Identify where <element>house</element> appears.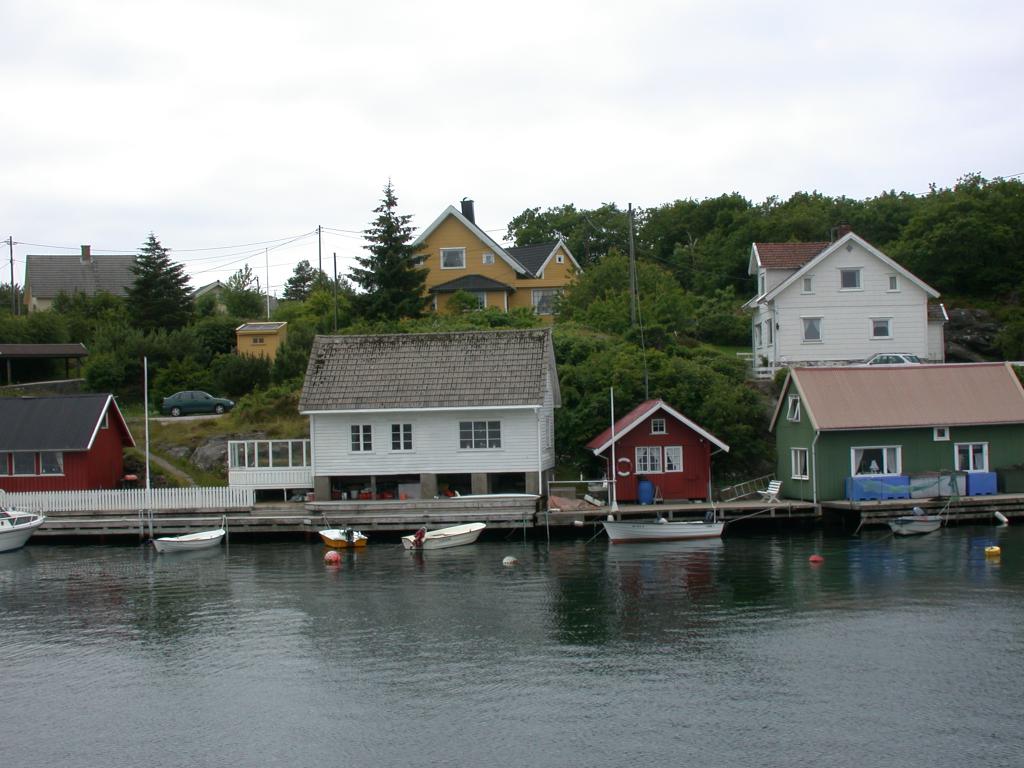
Appears at locate(270, 317, 595, 511).
